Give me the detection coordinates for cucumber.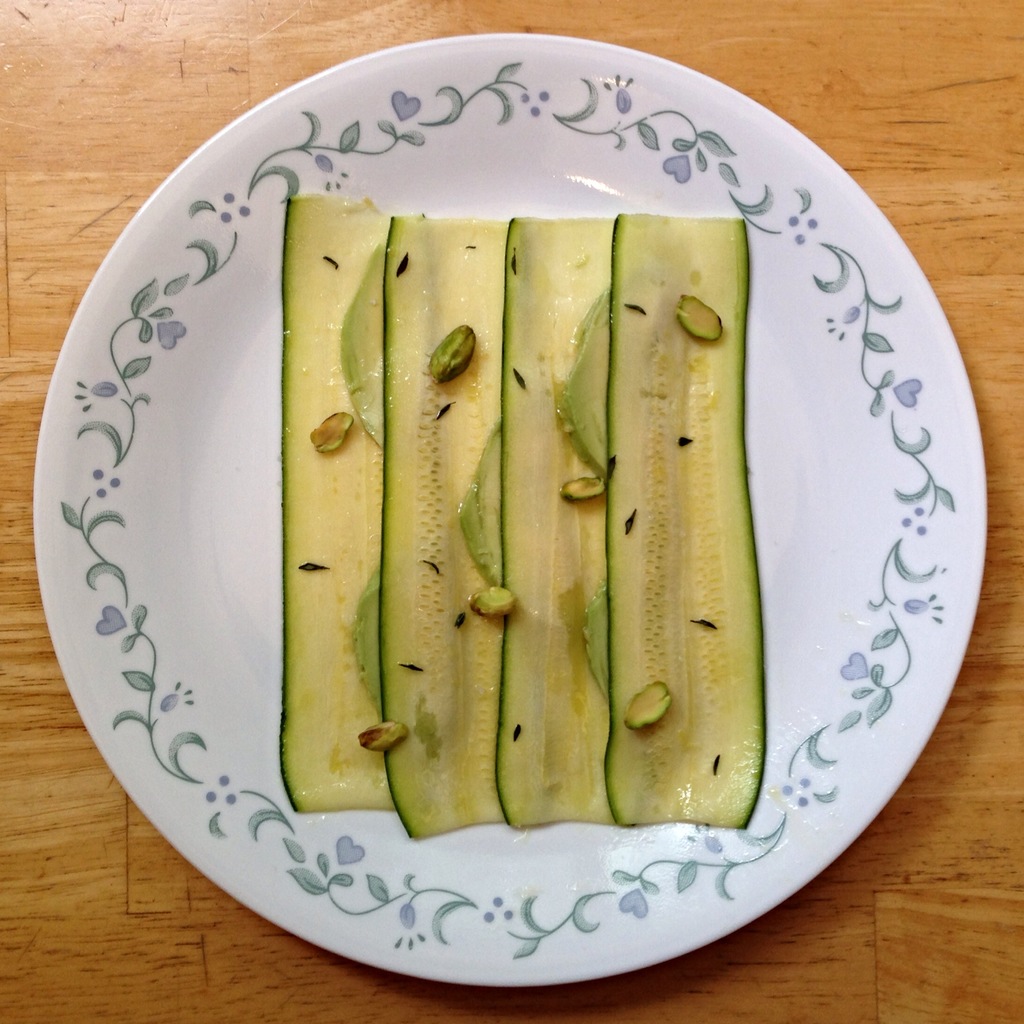
l=268, t=169, r=719, b=828.
